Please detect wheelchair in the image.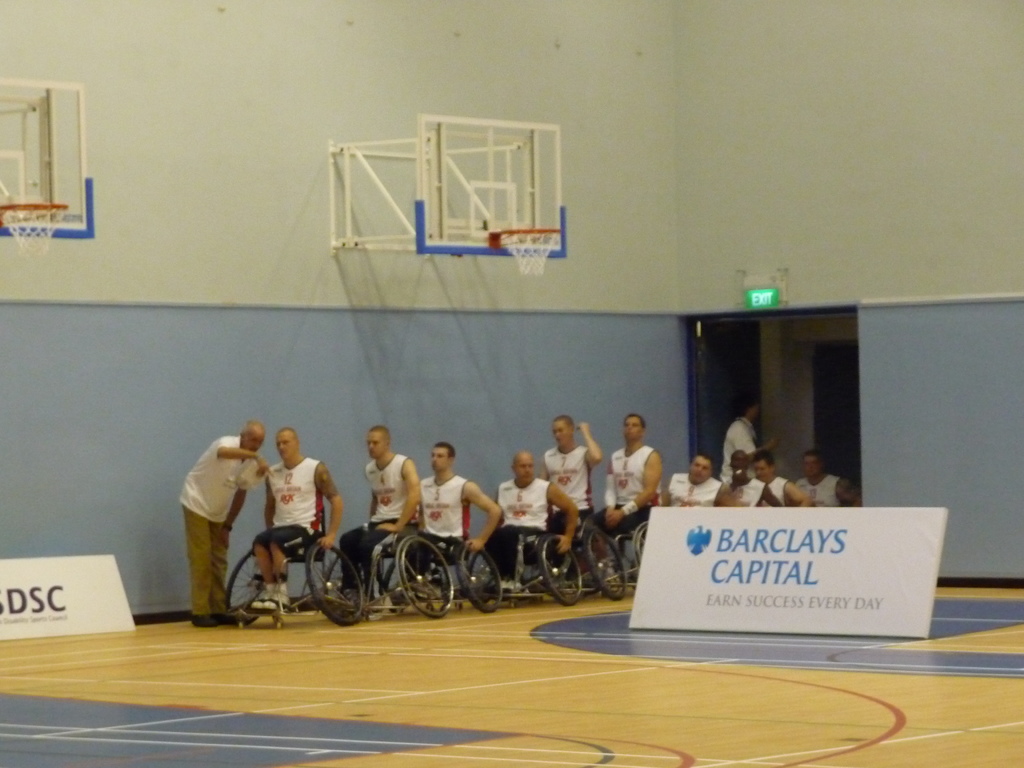
select_region(394, 532, 462, 618).
